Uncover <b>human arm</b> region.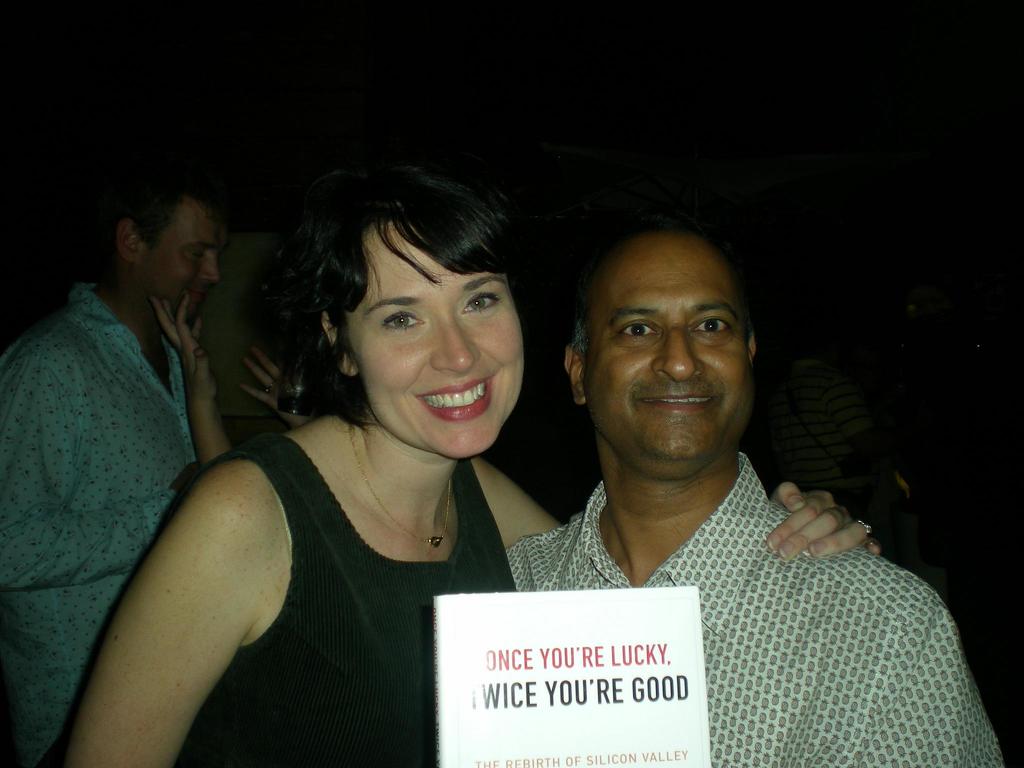
Uncovered: <bbox>0, 355, 188, 589</bbox>.
